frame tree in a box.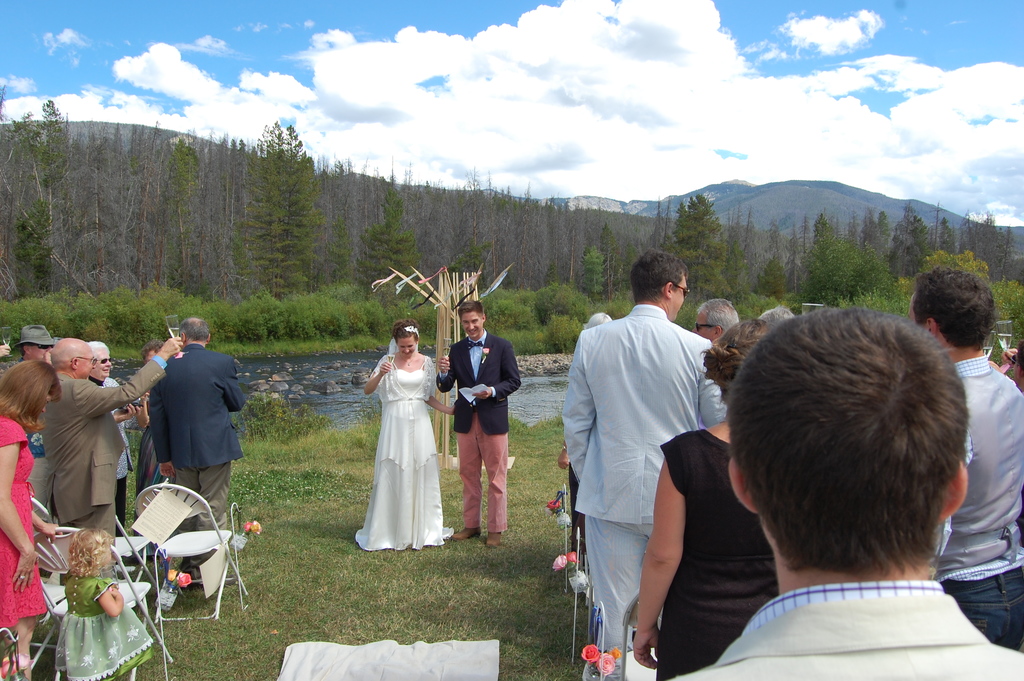
detection(496, 179, 547, 291).
